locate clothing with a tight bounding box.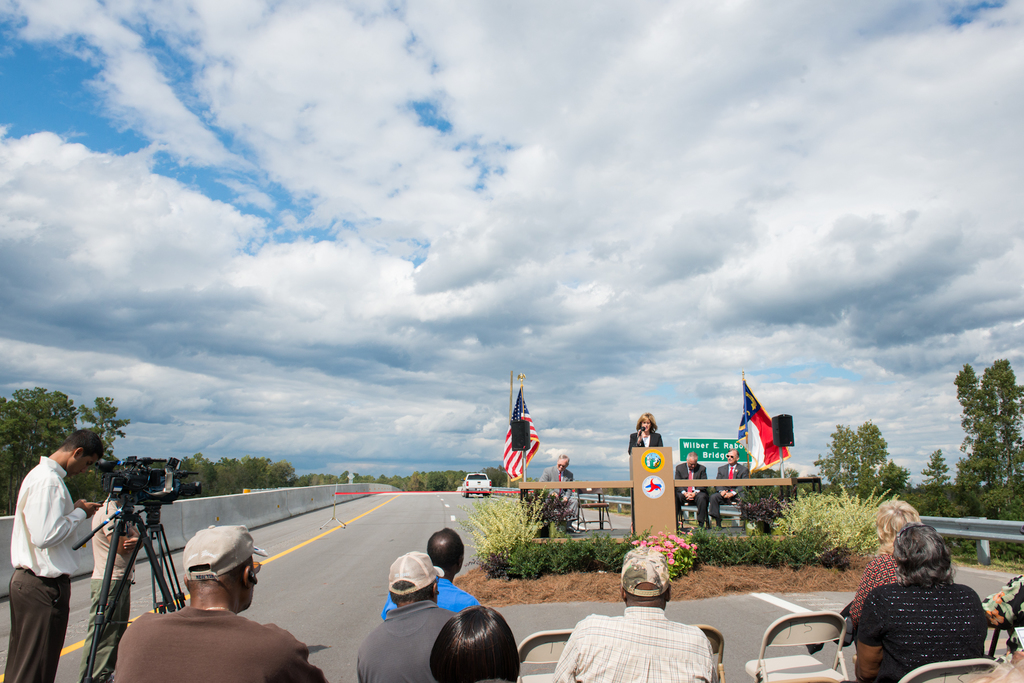
bbox(627, 430, 663, 452).
